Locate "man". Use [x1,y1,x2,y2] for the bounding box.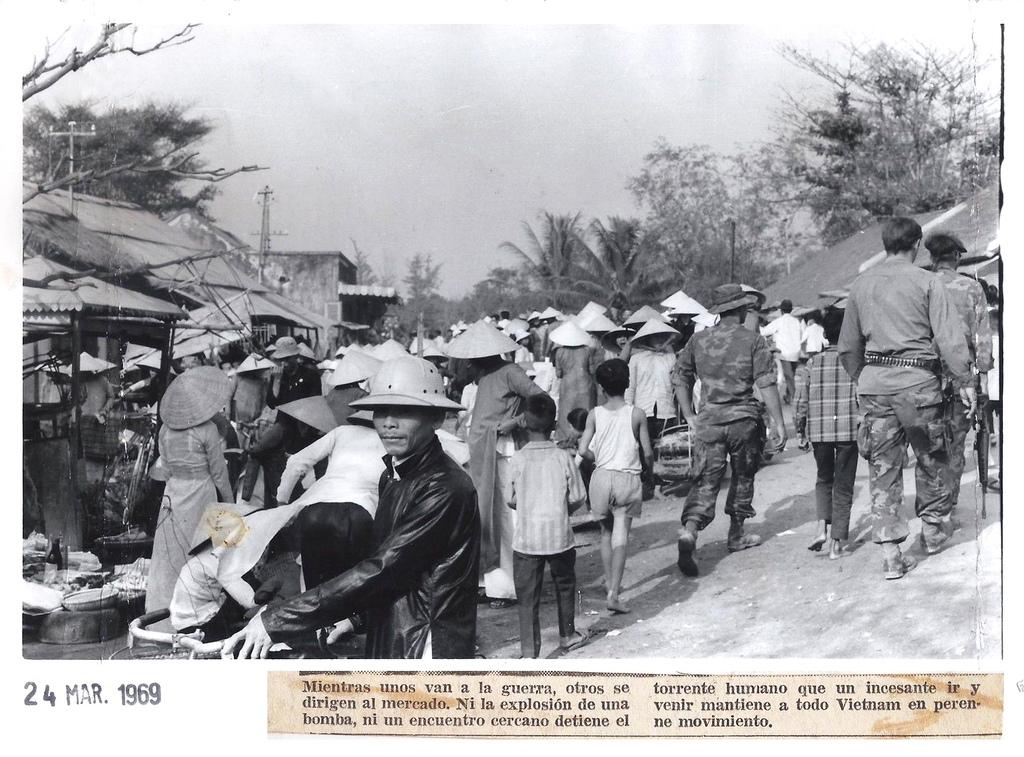
[224,352,478,661].
